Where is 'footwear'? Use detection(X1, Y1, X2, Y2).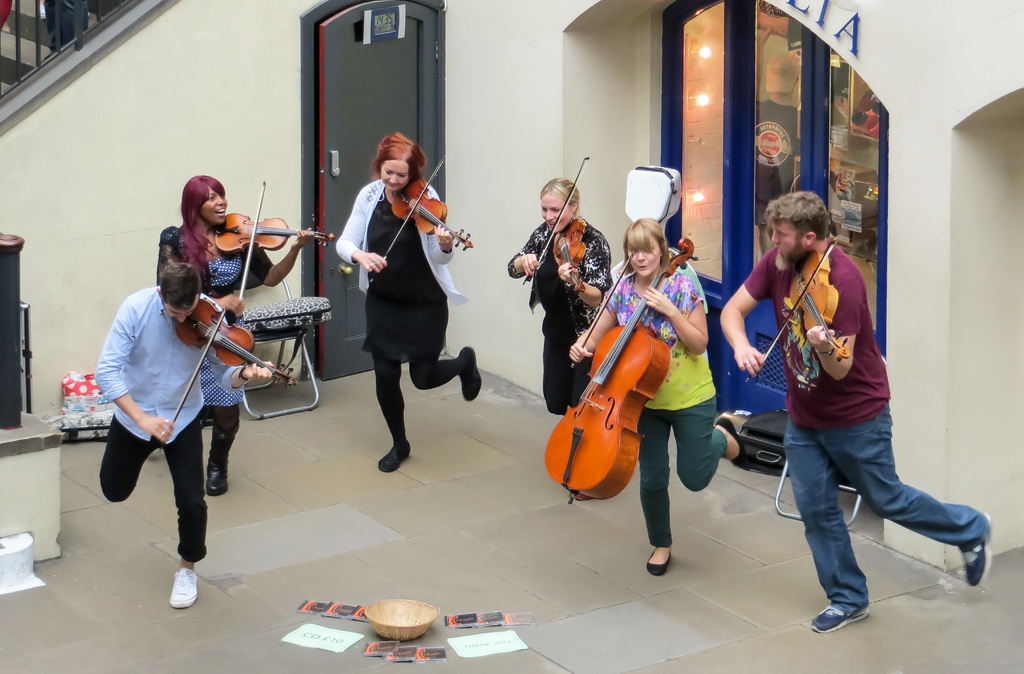
detection(457, 346, 483, 406).
